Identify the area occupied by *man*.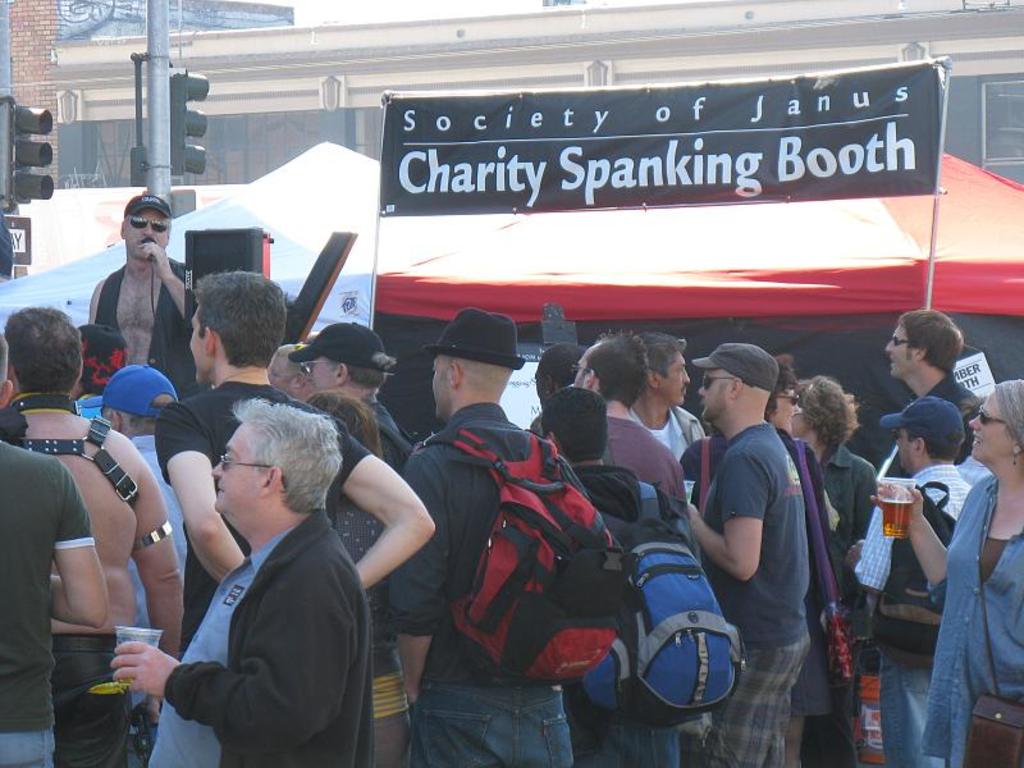
Area: {"x1": 151, "y1": 269, "x2": 435, "y2": 645}.
